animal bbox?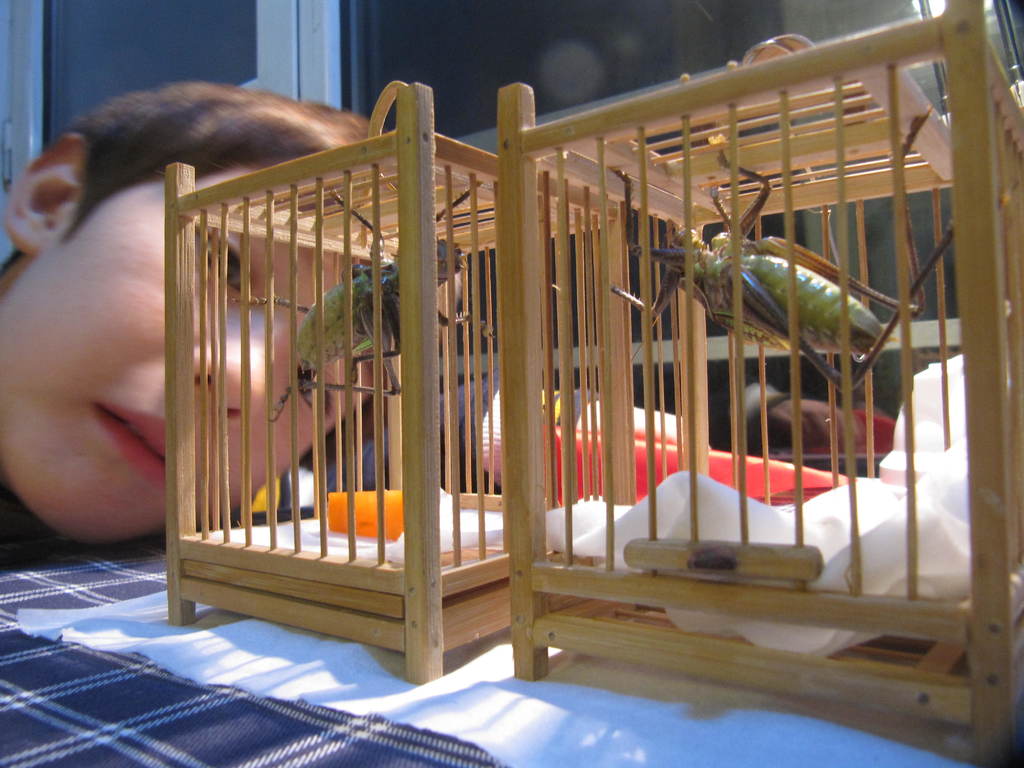
box(225, 188, 477, 420)
